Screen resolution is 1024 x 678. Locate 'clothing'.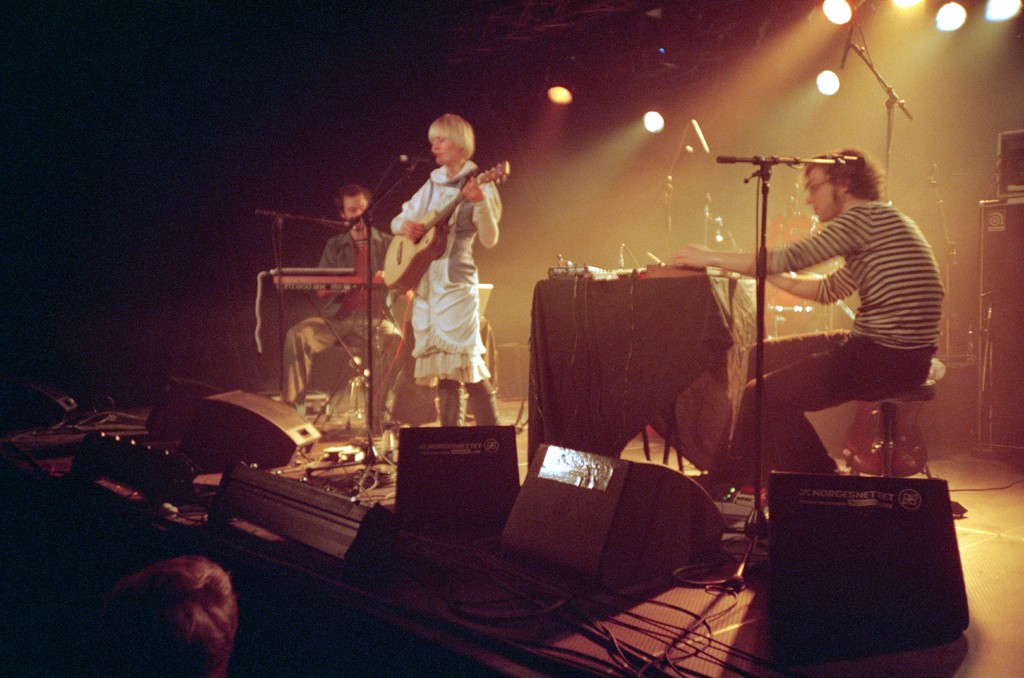
[x1=281, y1=227, x2=405, y2=427].
